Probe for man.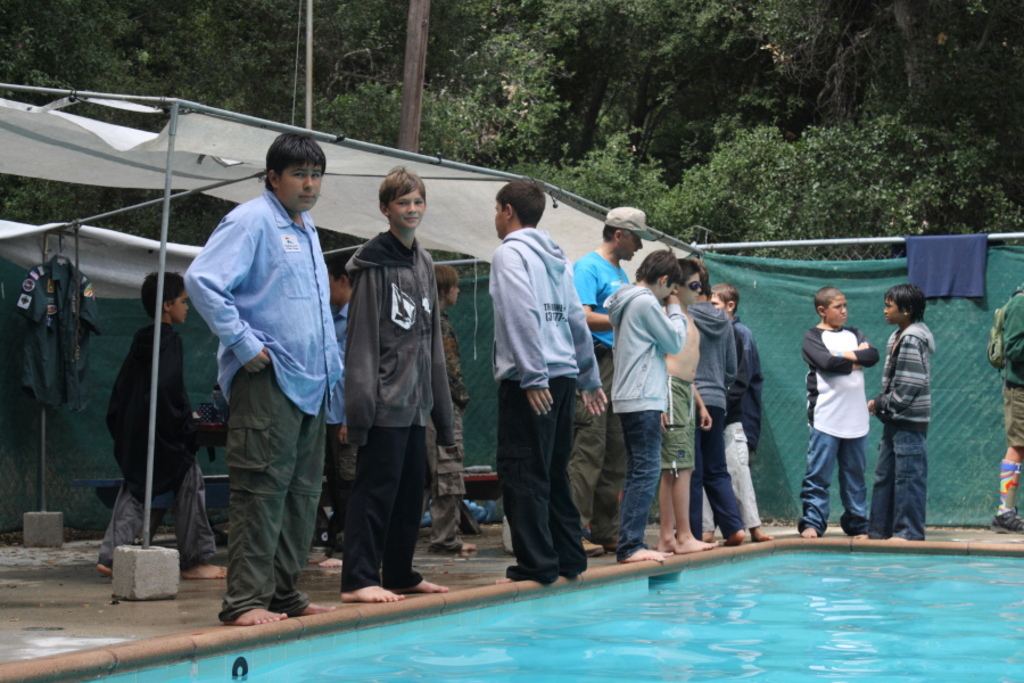
Probe result: 325/150/476/612.
